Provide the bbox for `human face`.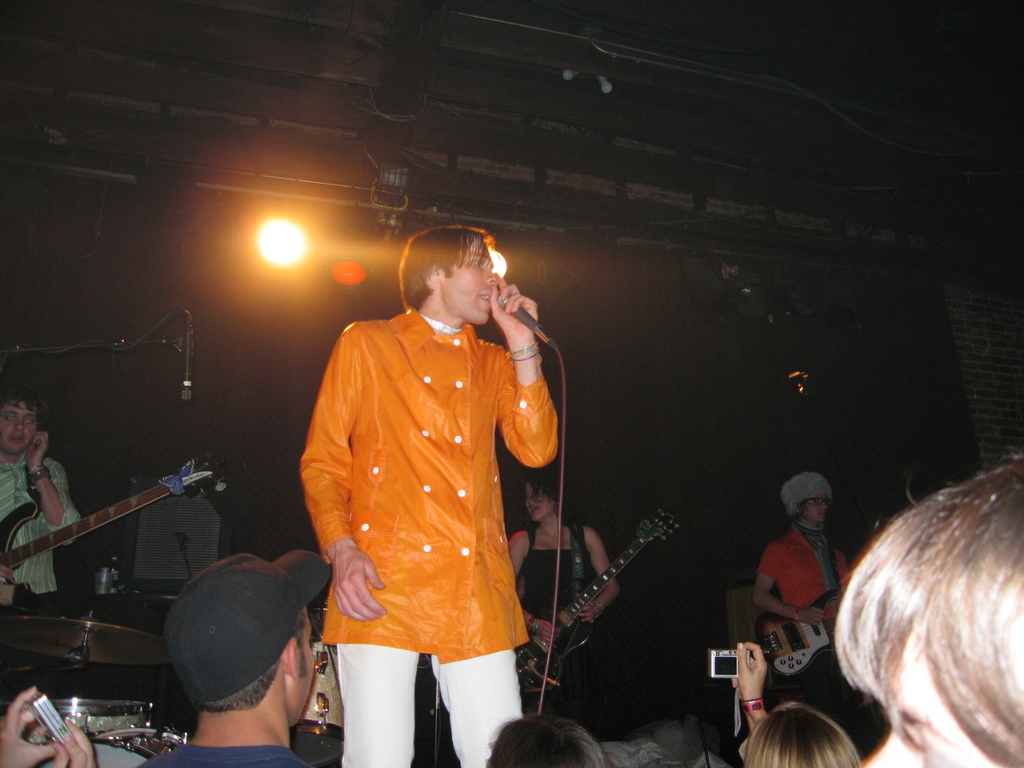
pyautogui.locateOnScreen(805, 502, 829, 525).
